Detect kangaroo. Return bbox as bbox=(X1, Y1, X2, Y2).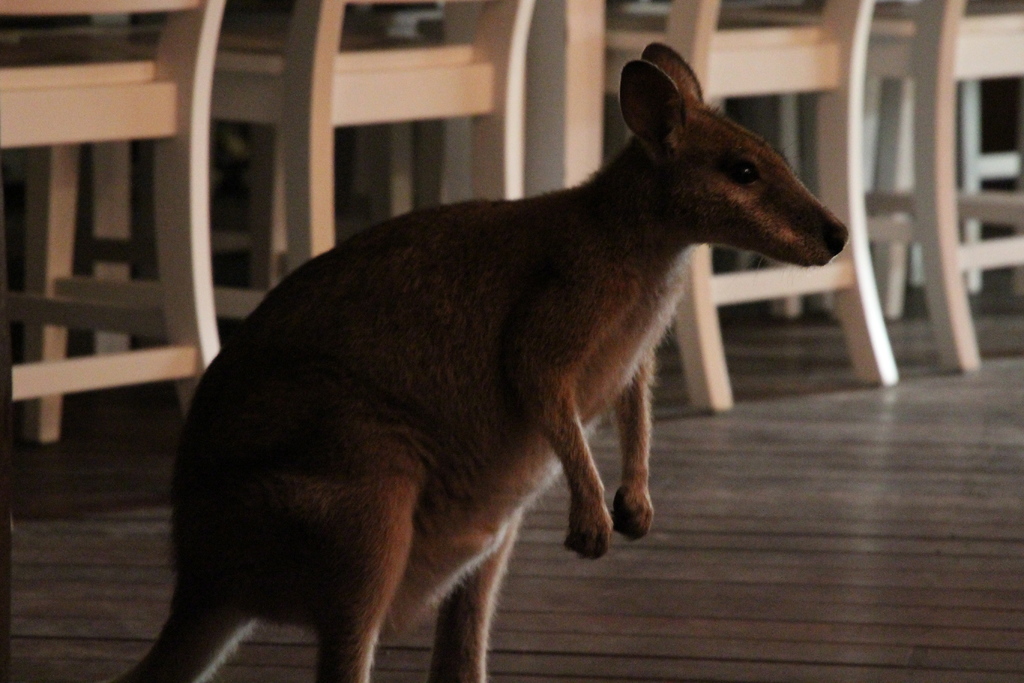
bbox=(111, 42, 854, 682).
